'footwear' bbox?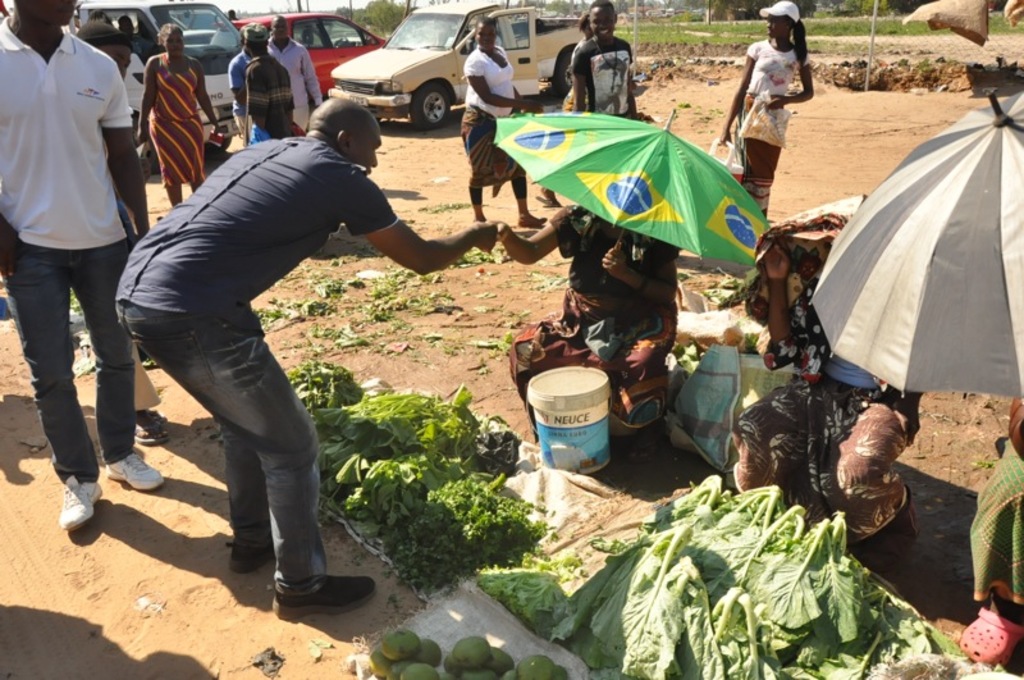
137, 412, 165, 446
